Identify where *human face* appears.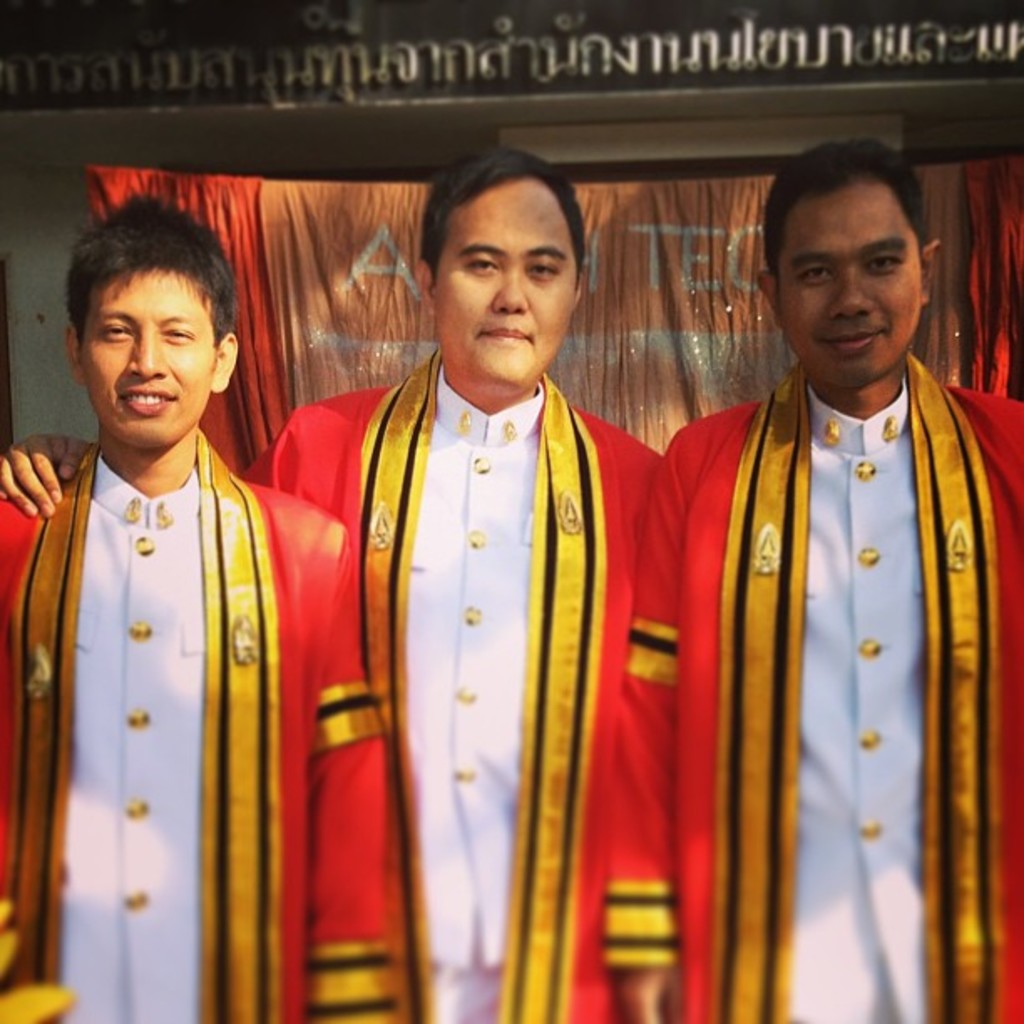
Appears at [x1=80, y1=266, x2=207, y2=442].
